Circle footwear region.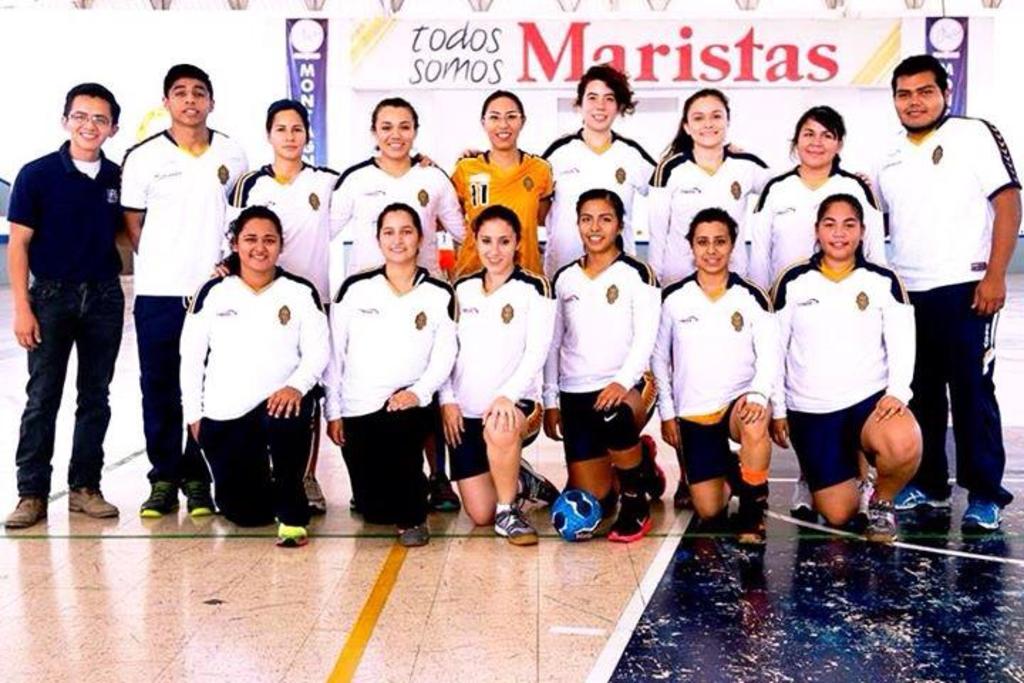
Region: 639/434/667/498.
